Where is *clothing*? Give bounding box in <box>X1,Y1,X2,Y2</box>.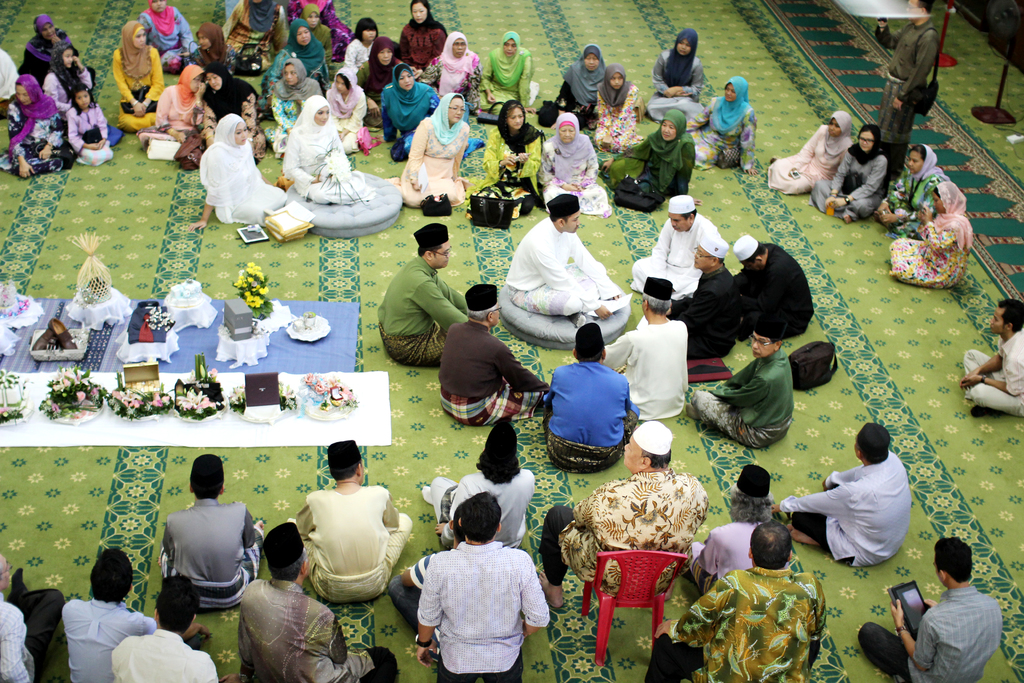
<box>56,599,149,682</box>.
